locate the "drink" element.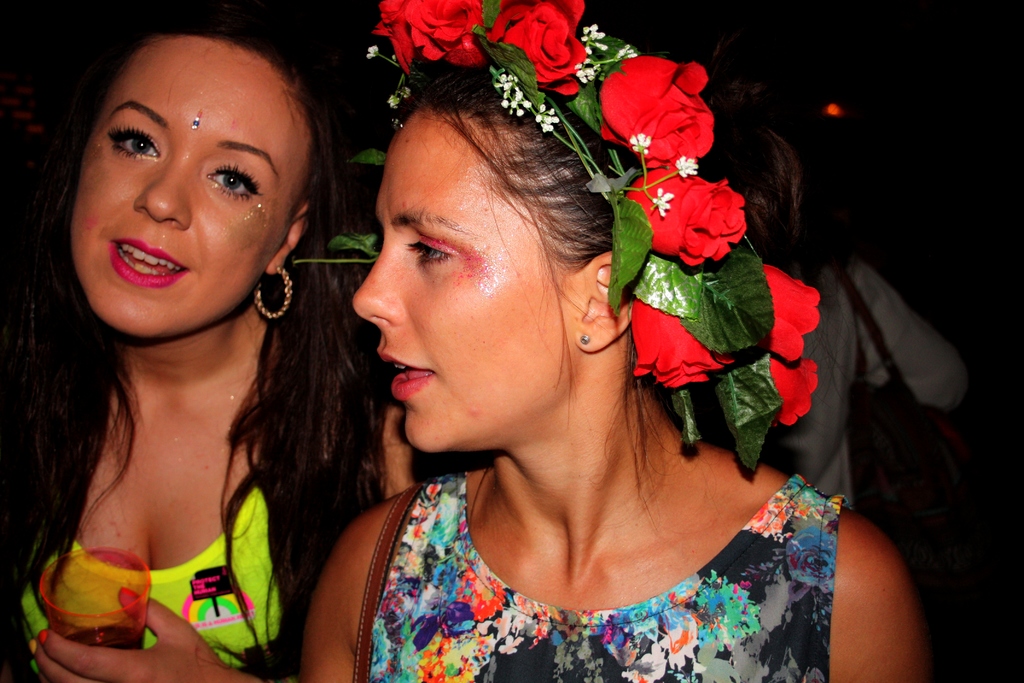
Element bbox: 39, 550, 152, 662.
